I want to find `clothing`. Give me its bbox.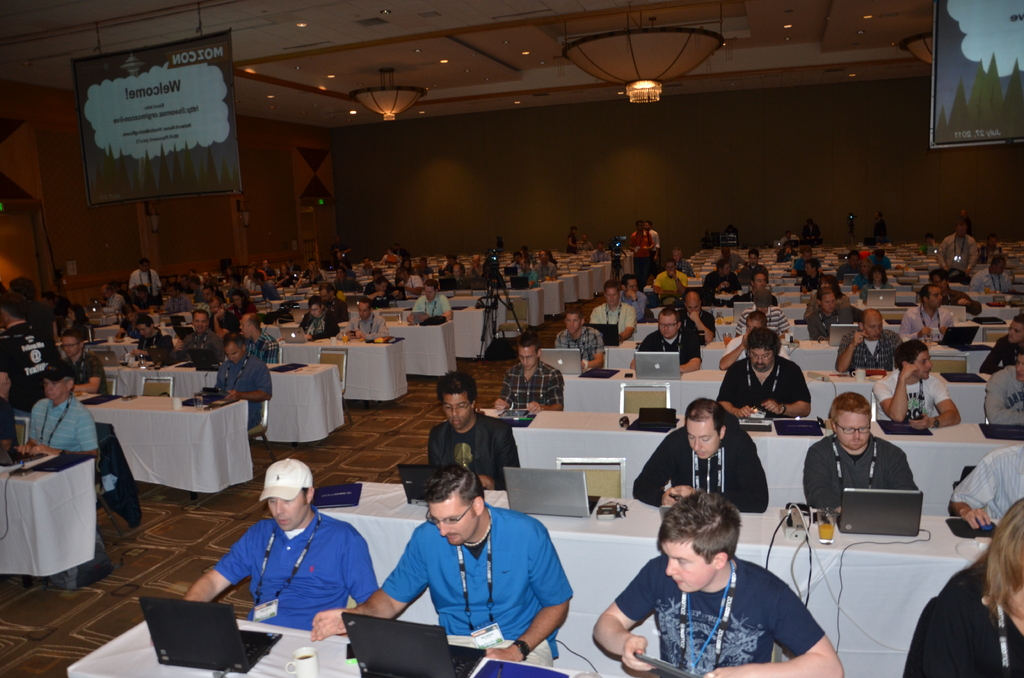
bbox(984, 366, 1023, 440).
